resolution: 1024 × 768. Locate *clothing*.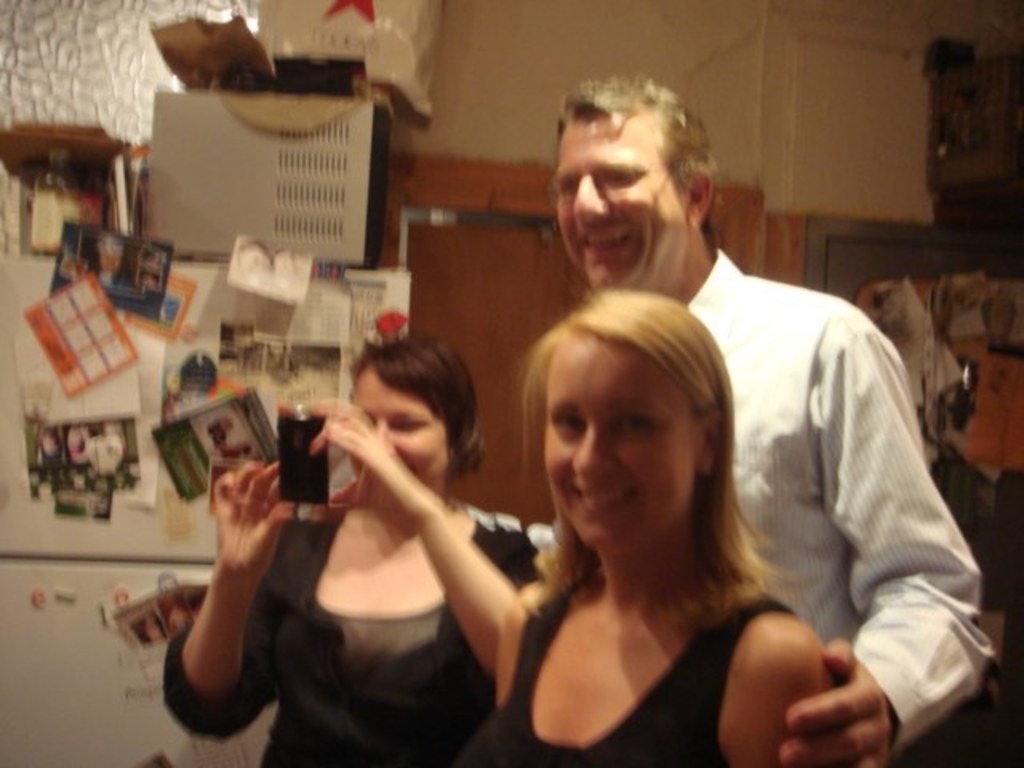
x1=453 y1=547 x2=803 y2=766.
